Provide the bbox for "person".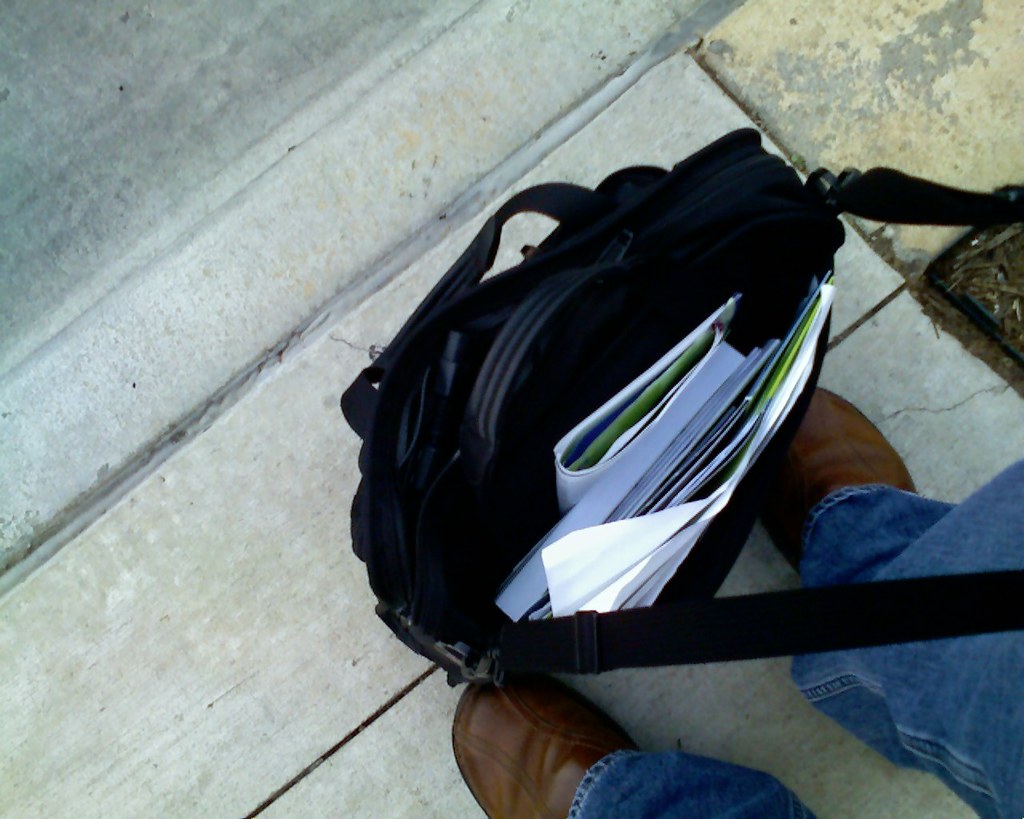
x1=441 y1=361 x2=1023 y2=818.
